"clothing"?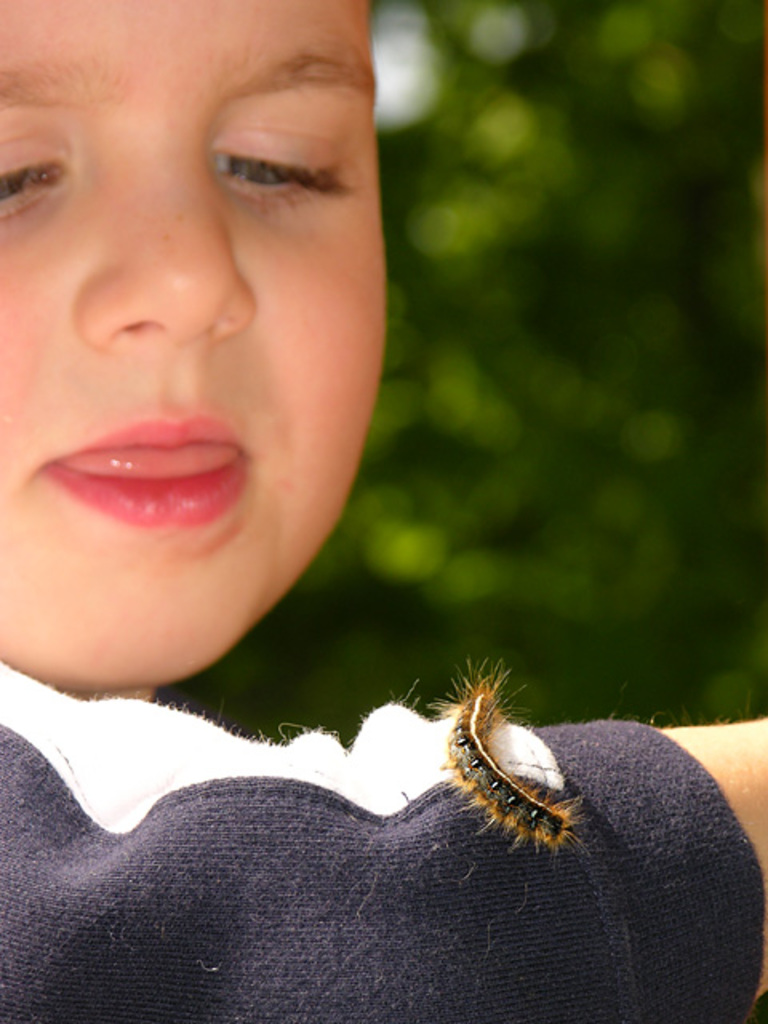
box(0, 666, 765, 1022)
